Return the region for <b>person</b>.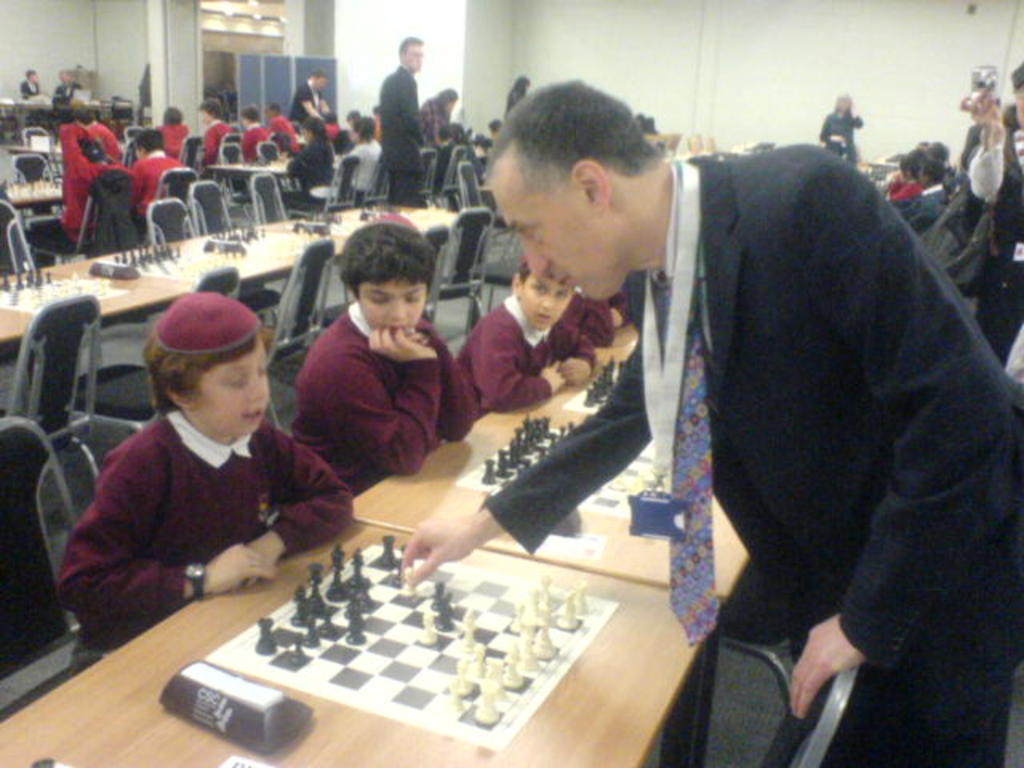
bbox(822, 91, 867, 160).
